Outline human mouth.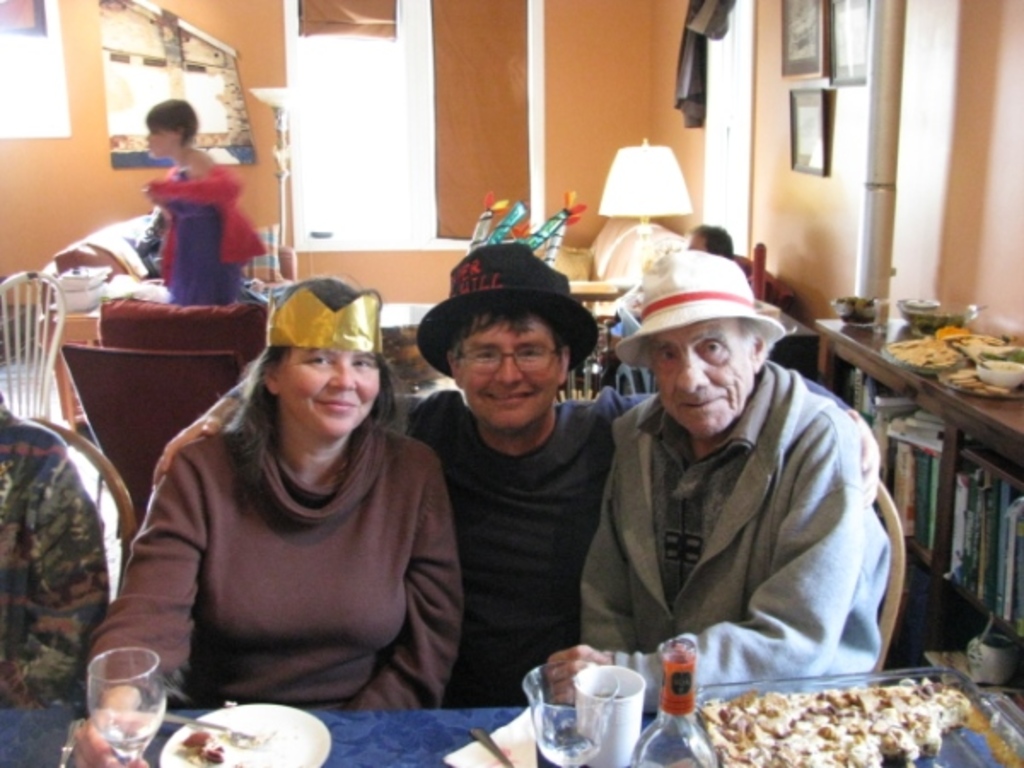
Outline: <region>317, 394, 357, 410</region>.
